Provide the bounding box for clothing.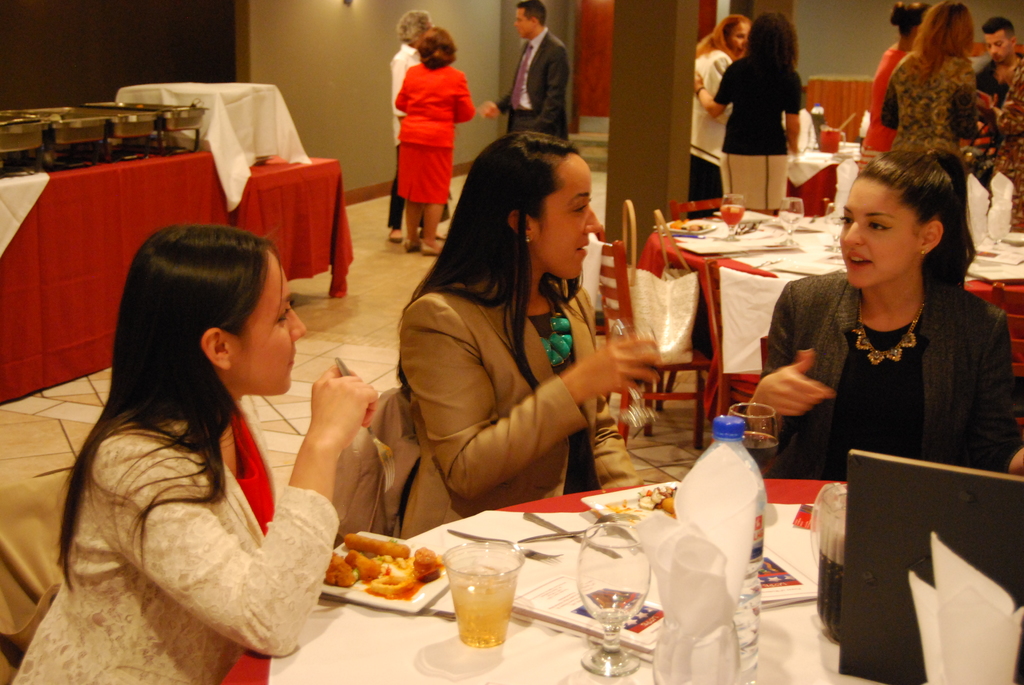
860/47/909/168.
